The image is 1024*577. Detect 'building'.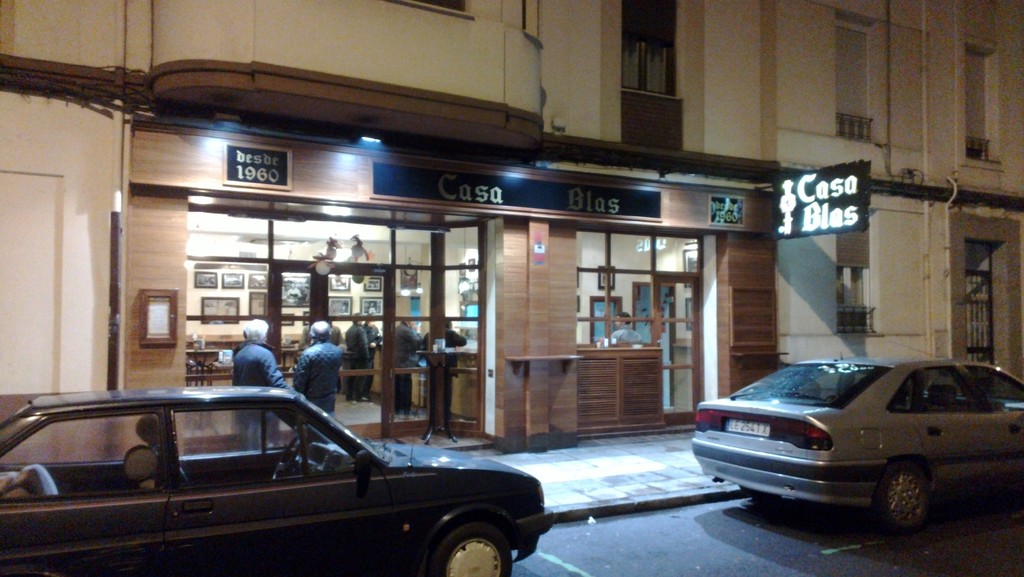
Detection: pyautogui.locateOnScreen(0, 0, 1023, 465).
